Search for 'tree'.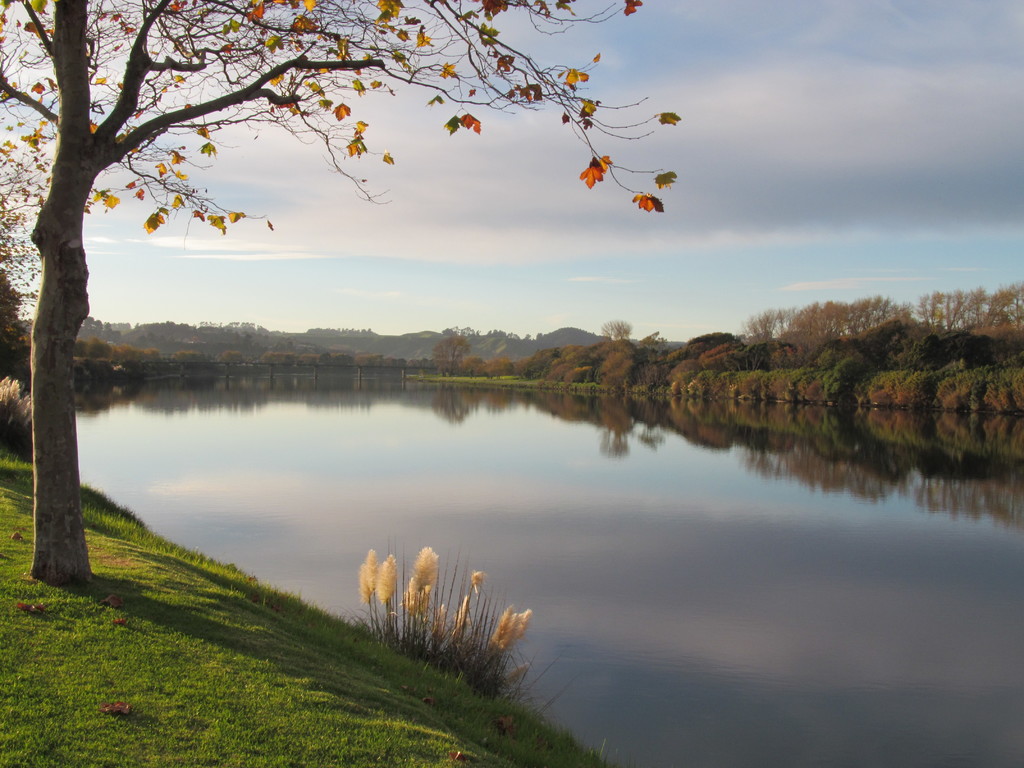
Found at <box>427,325,484,382</box>.
